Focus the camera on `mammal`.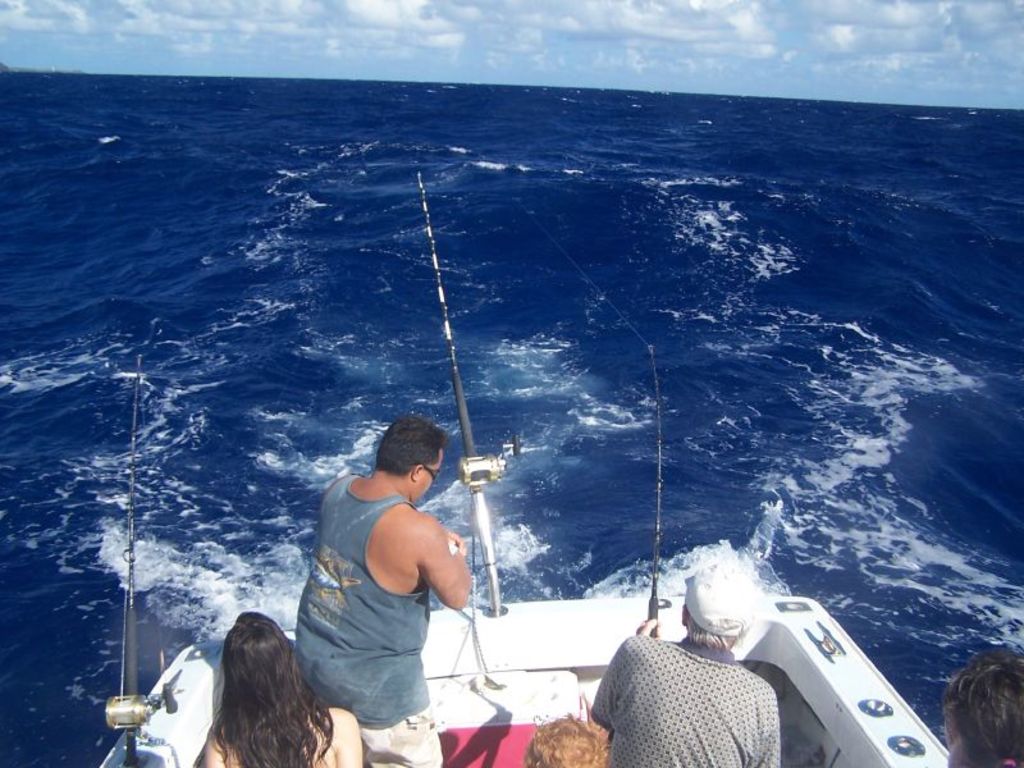
Focus region: <box>521,714,607,767</box>.
